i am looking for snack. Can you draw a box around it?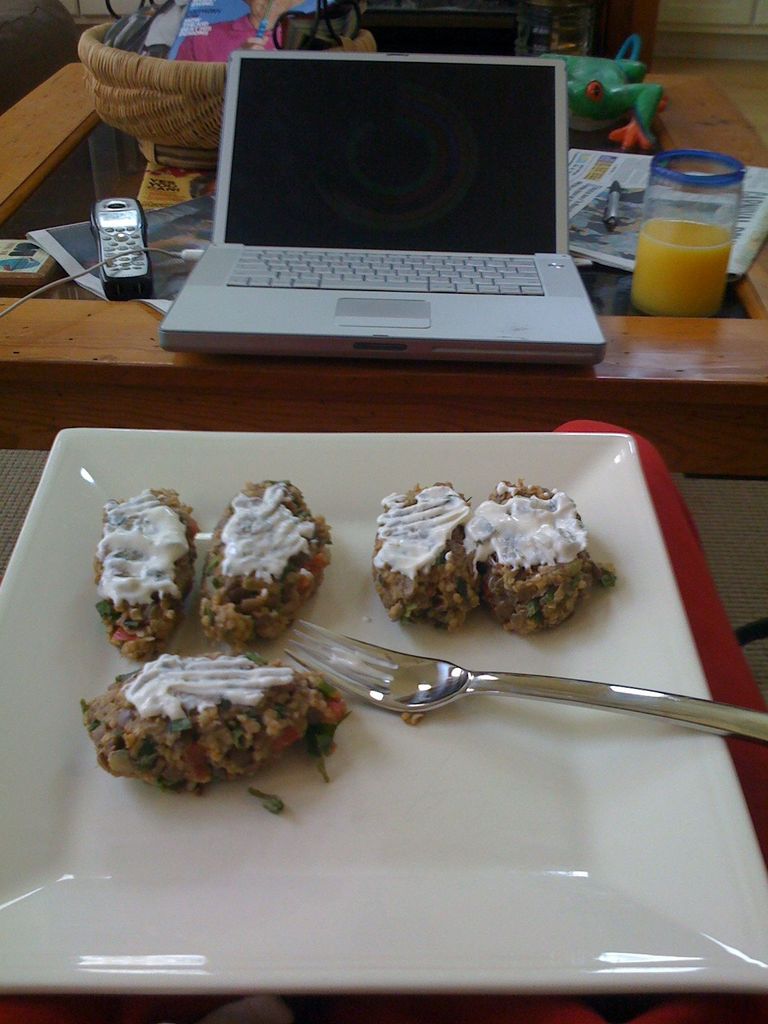
Sure, the bounding box is Rect(374, 469, 614, 644).
